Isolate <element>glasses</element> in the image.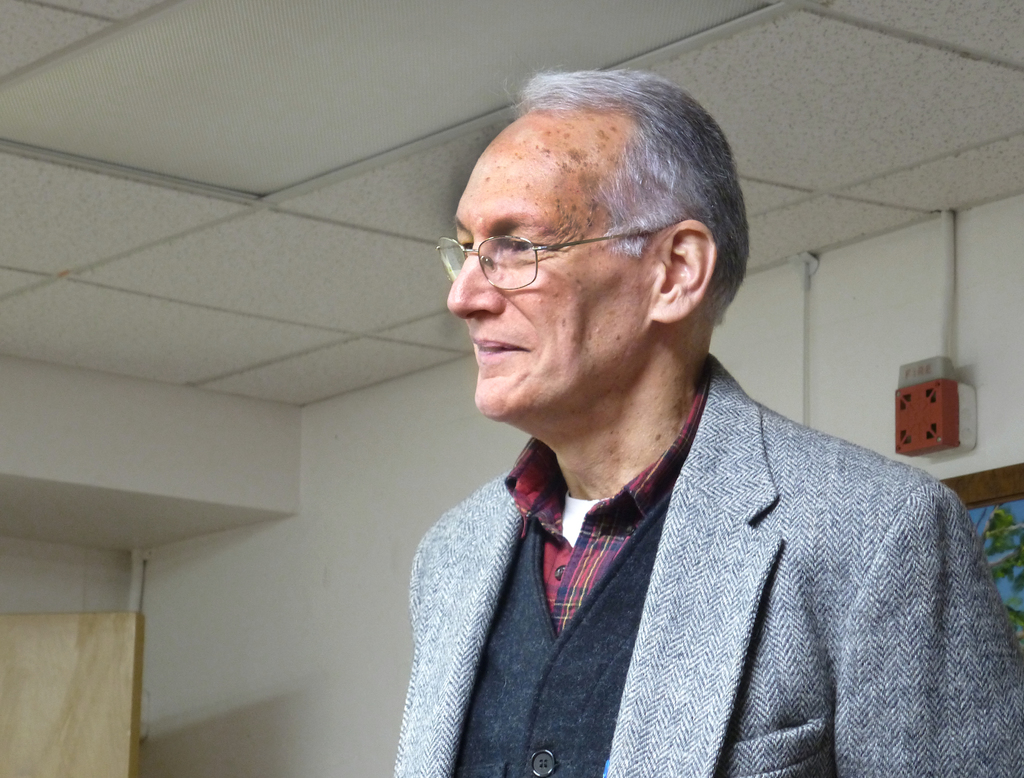
Isolated region: detection(435, 235, 648, 294).
